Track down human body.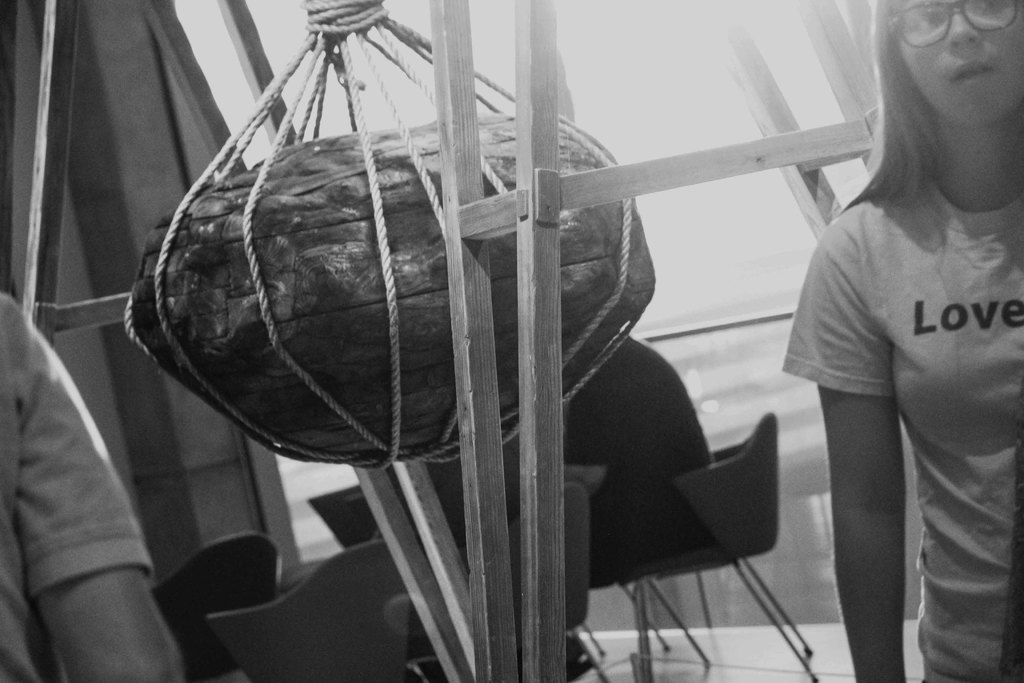
Tracked to 787,30,1023,682.
